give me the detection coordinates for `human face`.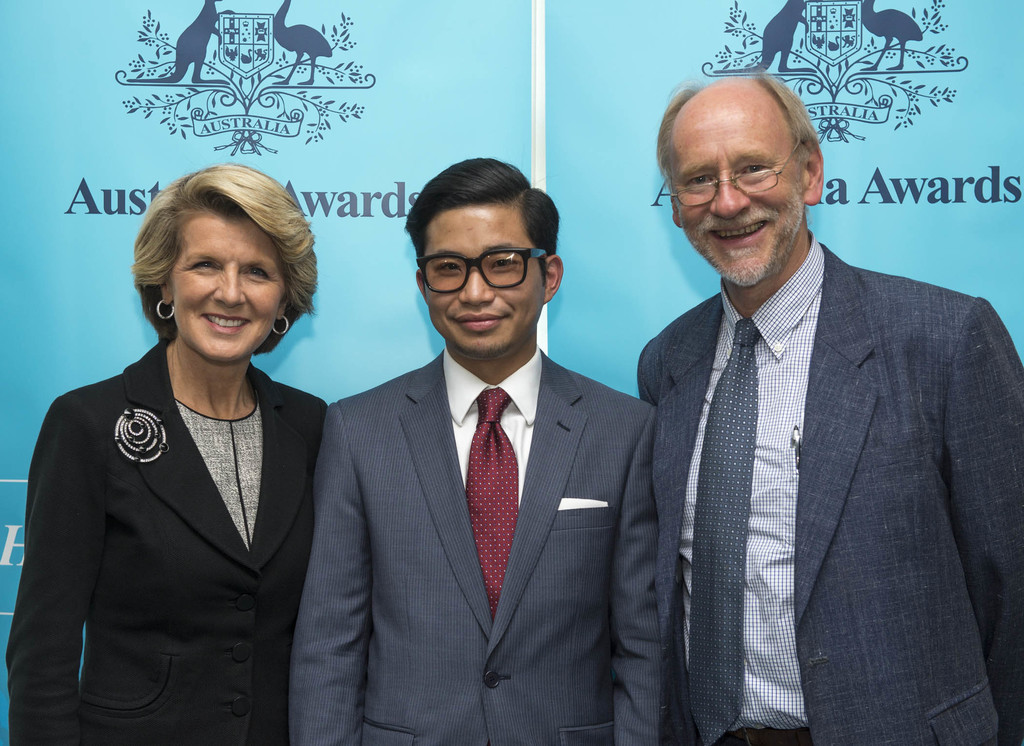
left=175, top=211, right=288, bottom=361.
